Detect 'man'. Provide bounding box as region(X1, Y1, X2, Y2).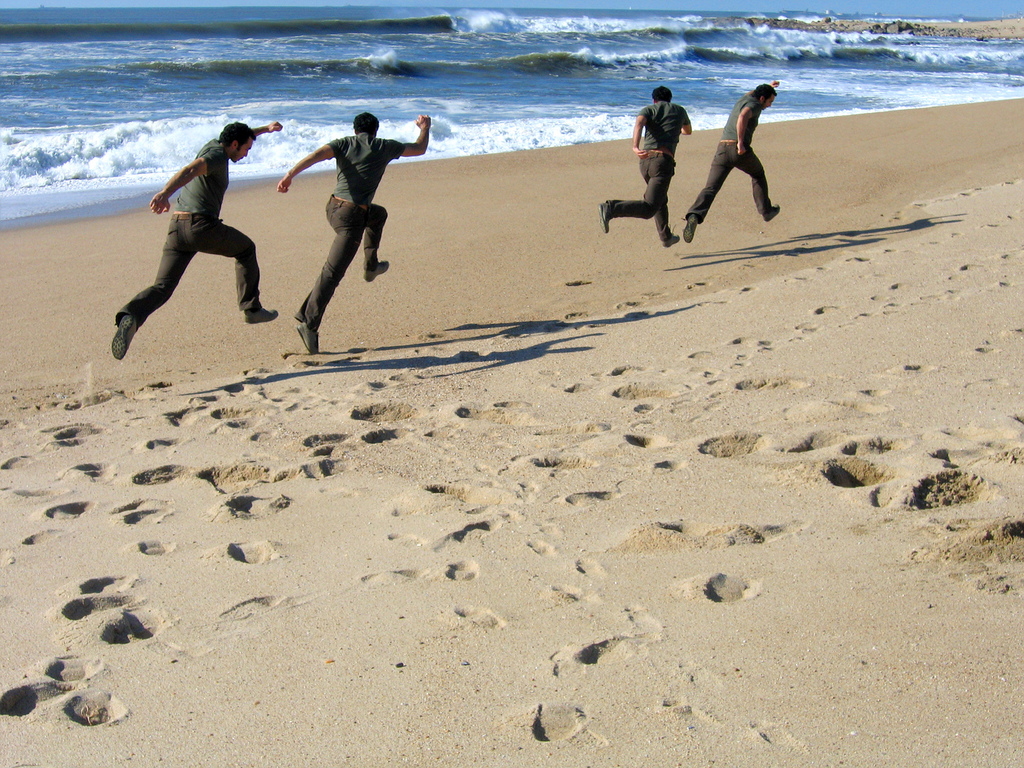
region(603, 87, 689, 248).
